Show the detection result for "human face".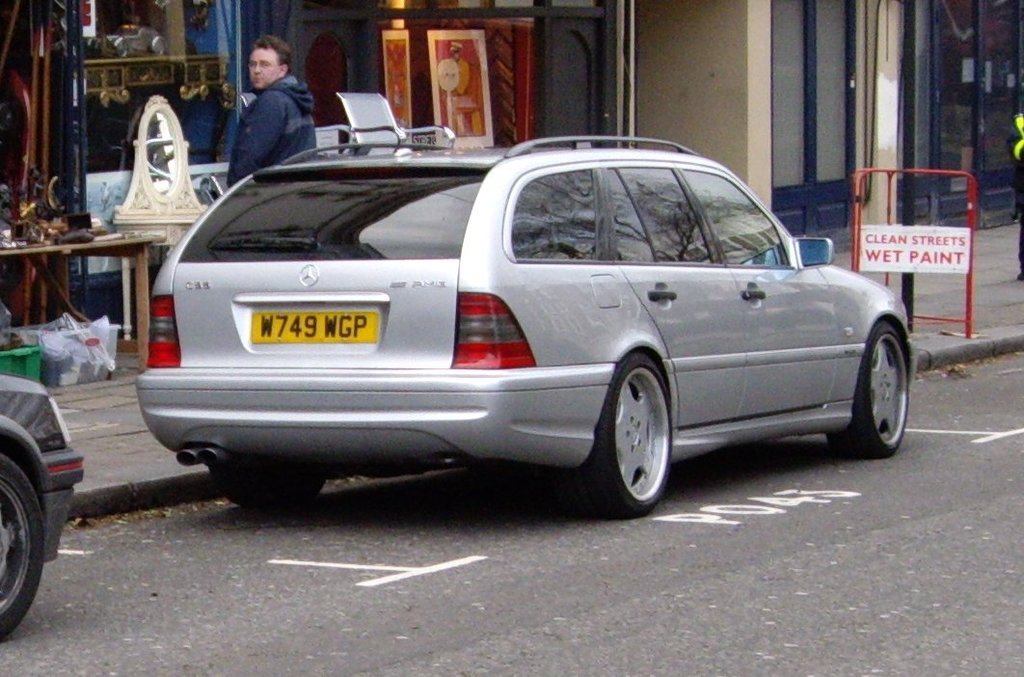
245, 47, 280, 88.
